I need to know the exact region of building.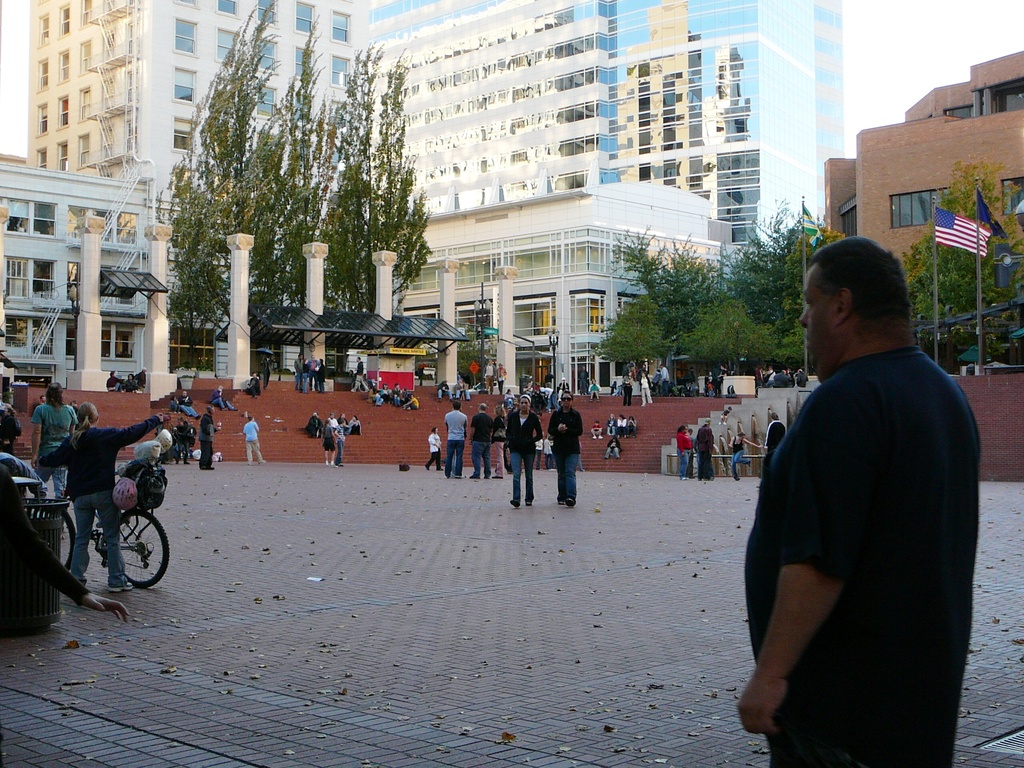
Region: {"x1": 33, "y1": 0, "x2": 393, "y2": 187}.
